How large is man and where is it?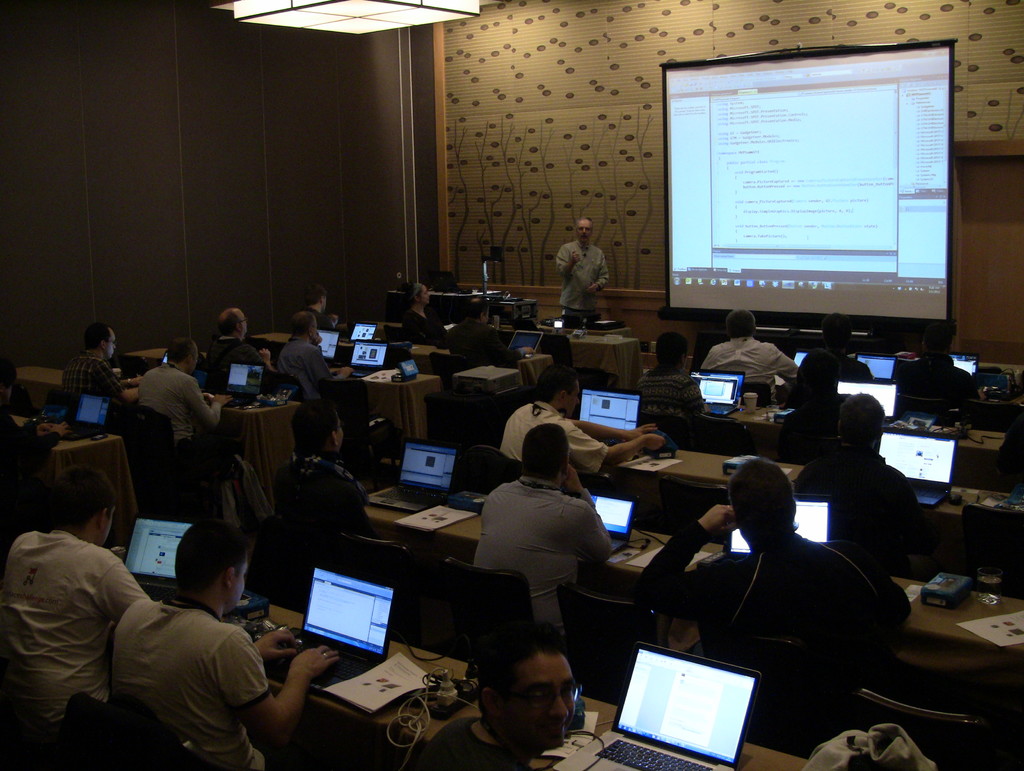
Bounding box: x1=300 y1=283 x2=339 y2=333.
